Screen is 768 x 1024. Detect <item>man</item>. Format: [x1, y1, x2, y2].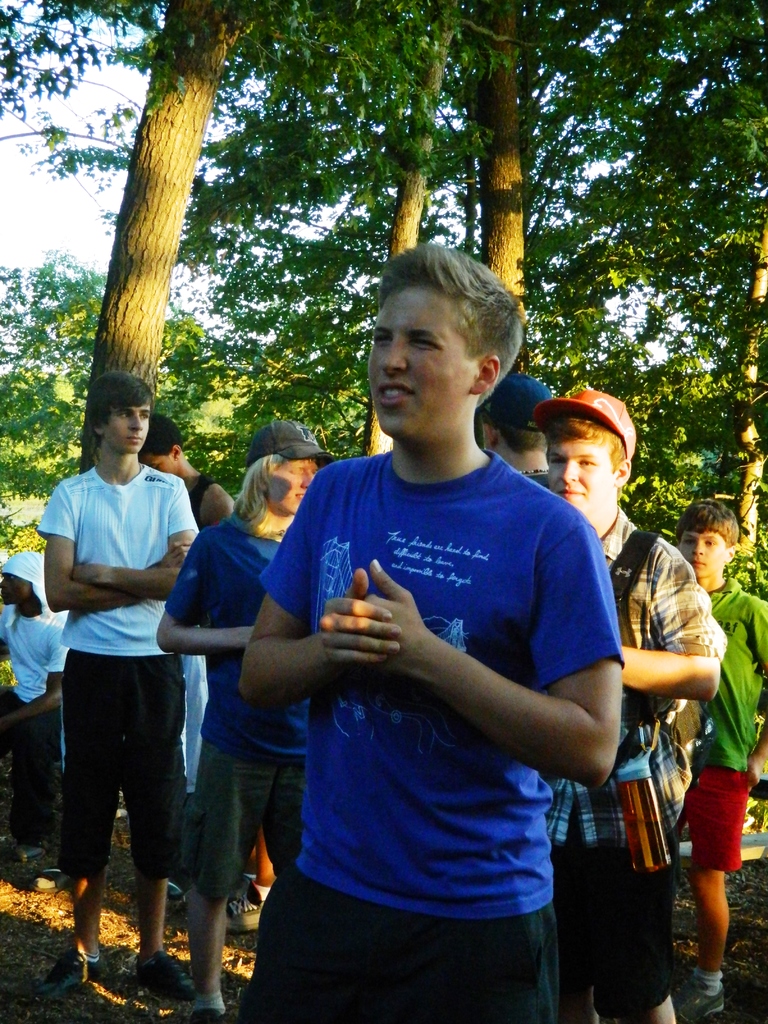
[143, 410, 234, 533].
